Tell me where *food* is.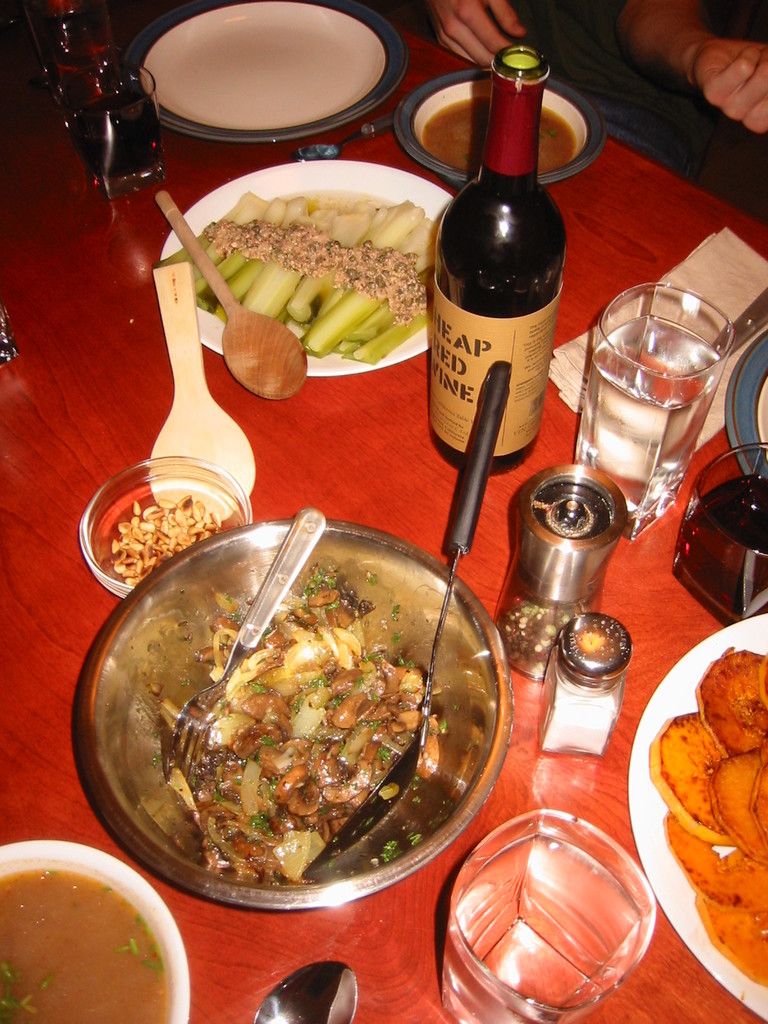
*food* is at <bbox>153, 189, 445, 366</bbox>.
